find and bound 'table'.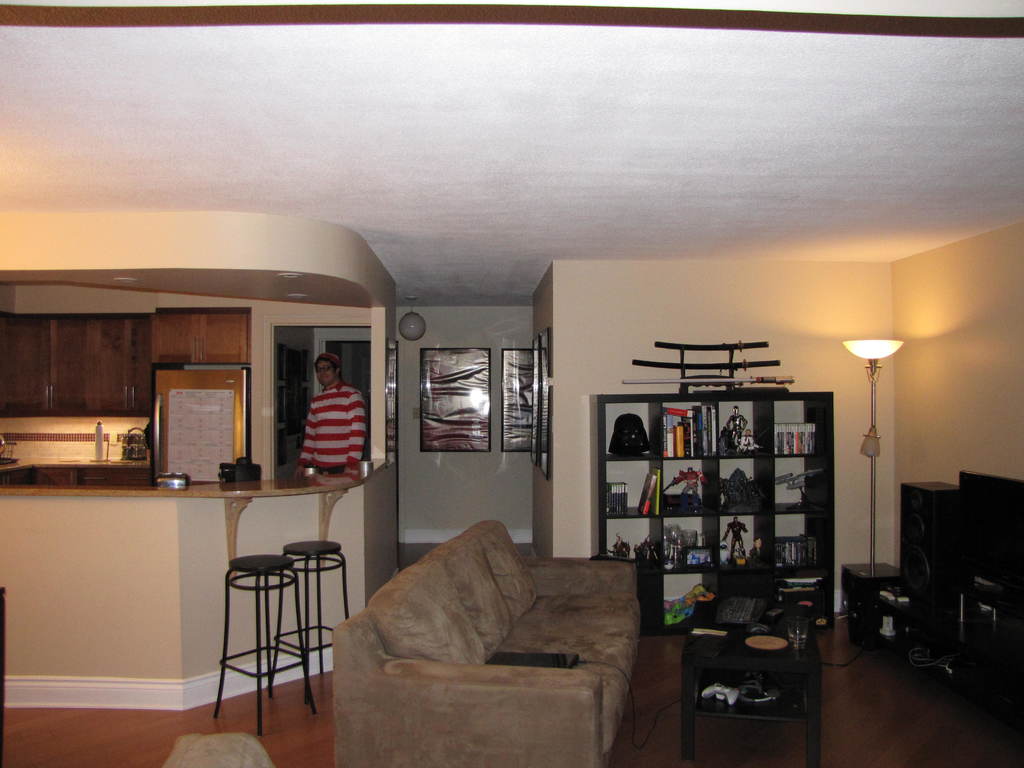
Bound: detection(676, 596, 824, 766).
